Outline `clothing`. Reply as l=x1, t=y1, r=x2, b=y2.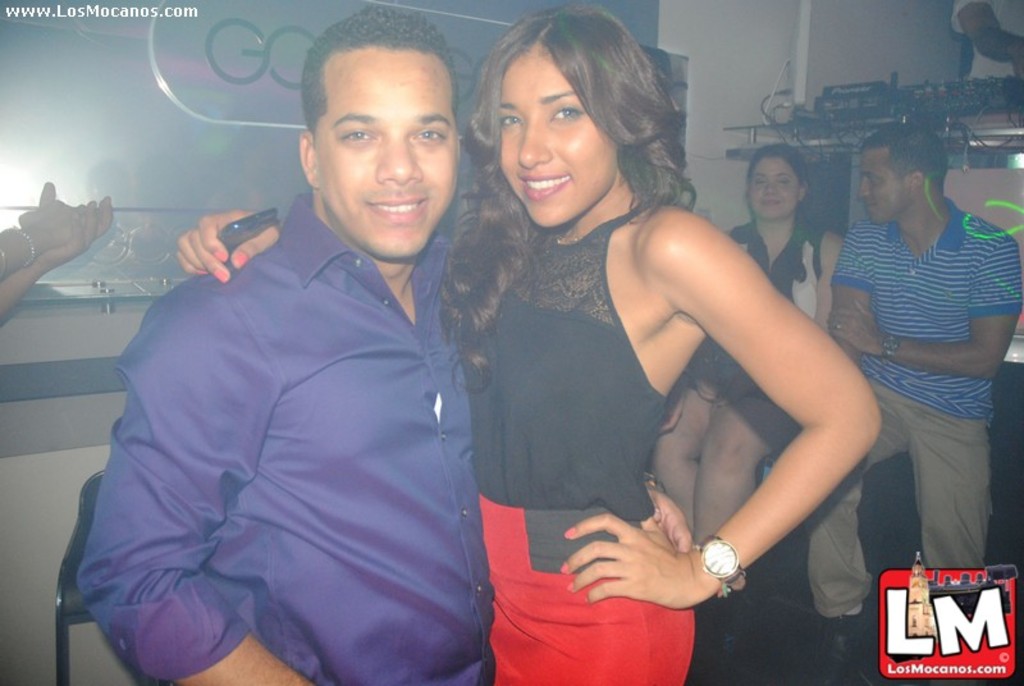
l=829, t=202, r=1023, b=422.
